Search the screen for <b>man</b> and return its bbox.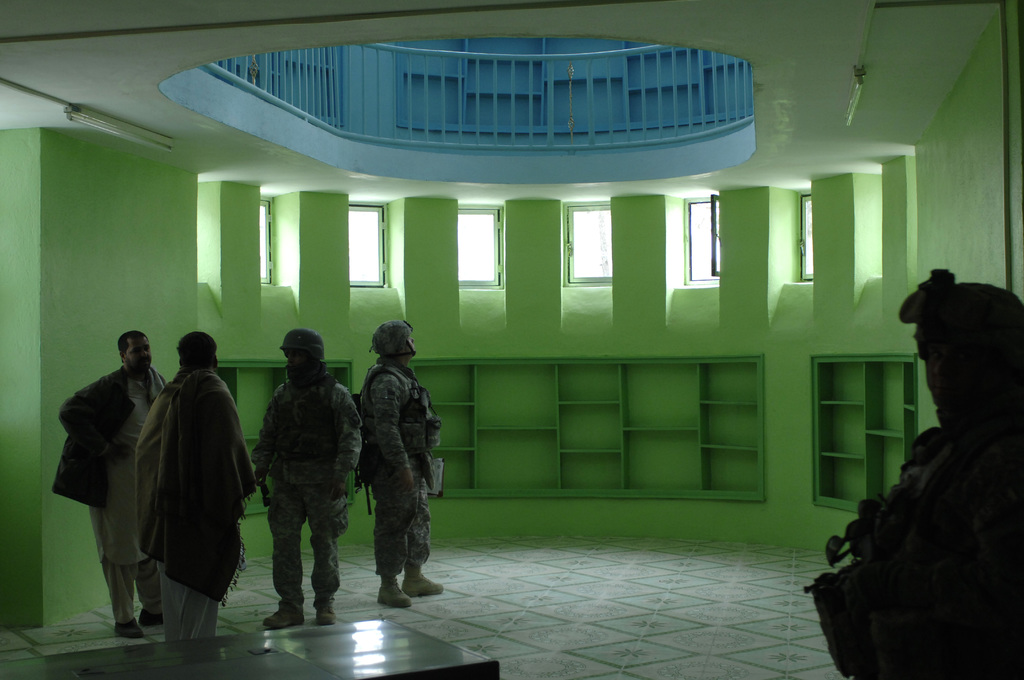
Found: 346,318,442,608.
